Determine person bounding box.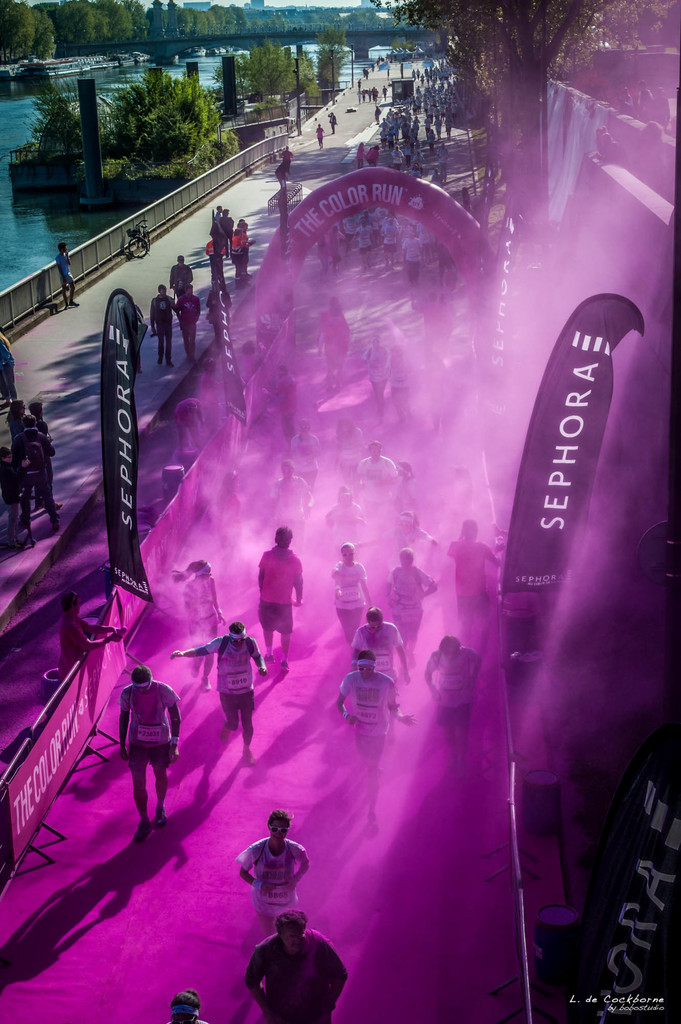
Determined: bbox=(273, 456, 314, 529).
